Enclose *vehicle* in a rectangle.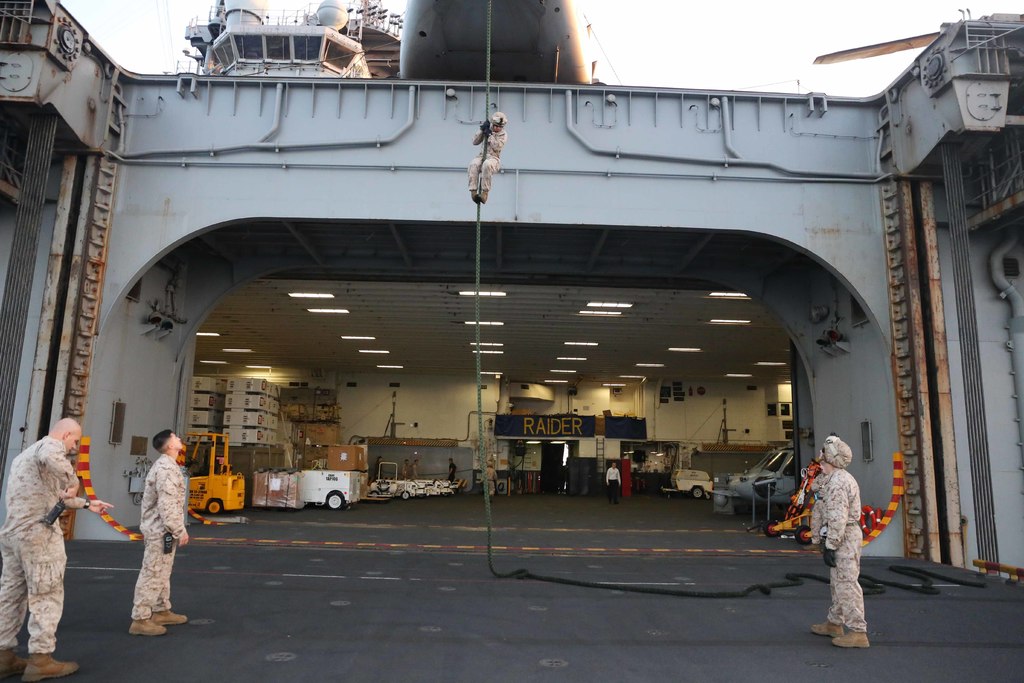
left=178, top=0, right=405, bottom=78.
